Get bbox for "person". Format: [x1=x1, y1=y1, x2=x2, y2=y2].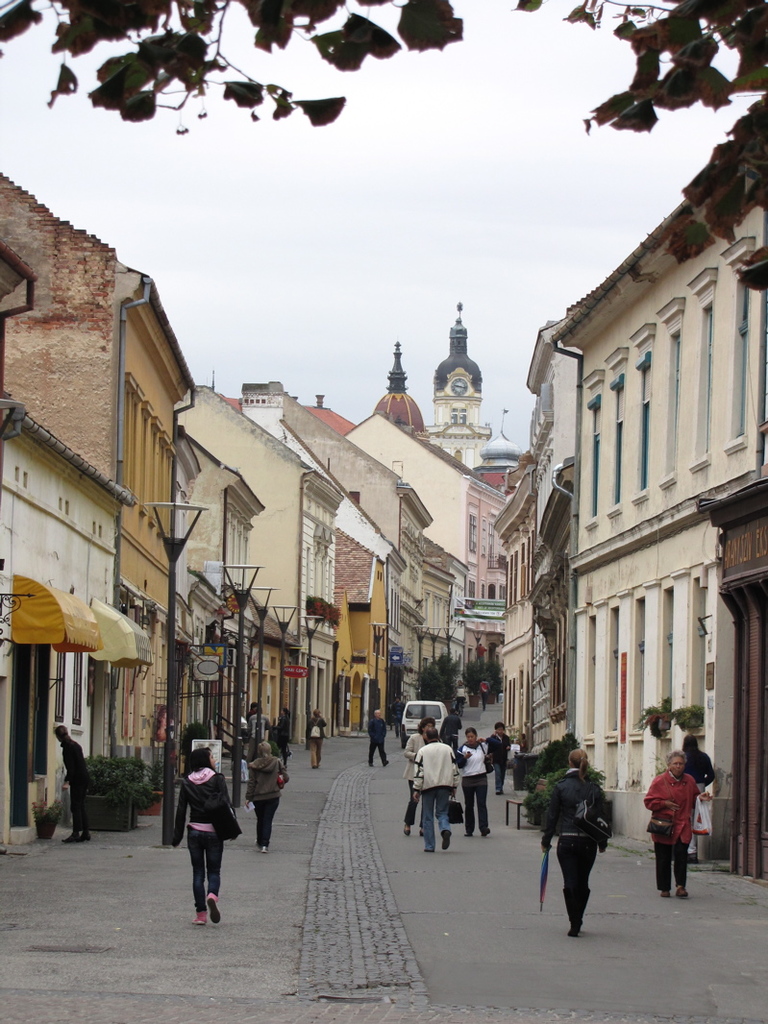
[x1=626, y1=758, x2=706, y2=894].
